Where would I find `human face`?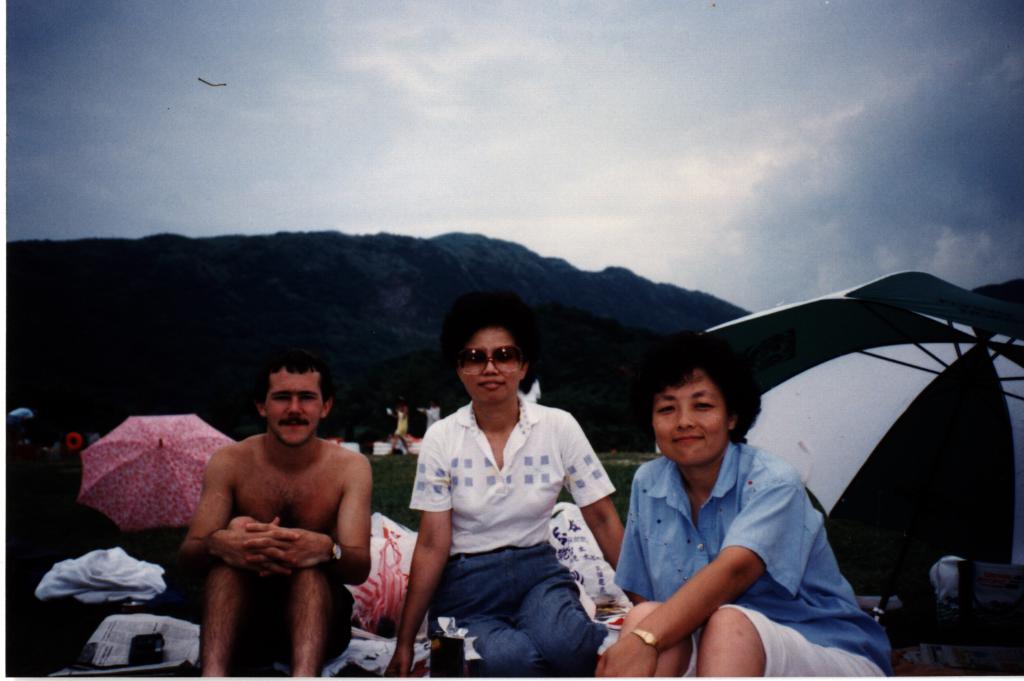
At left=273, top=372, right=327, bottom=448.
